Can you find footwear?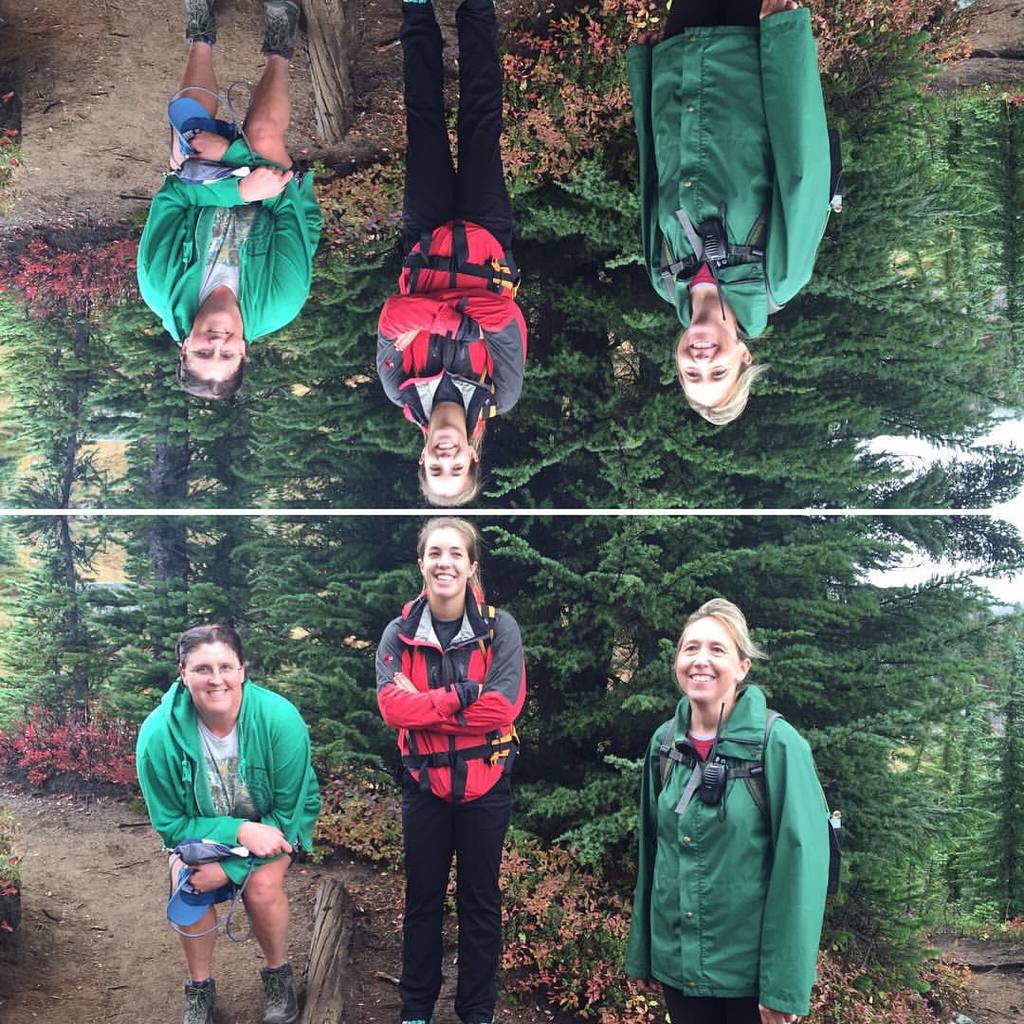
Yes, bounding box: x1=262, y1=0, x2=303, y2=57.
